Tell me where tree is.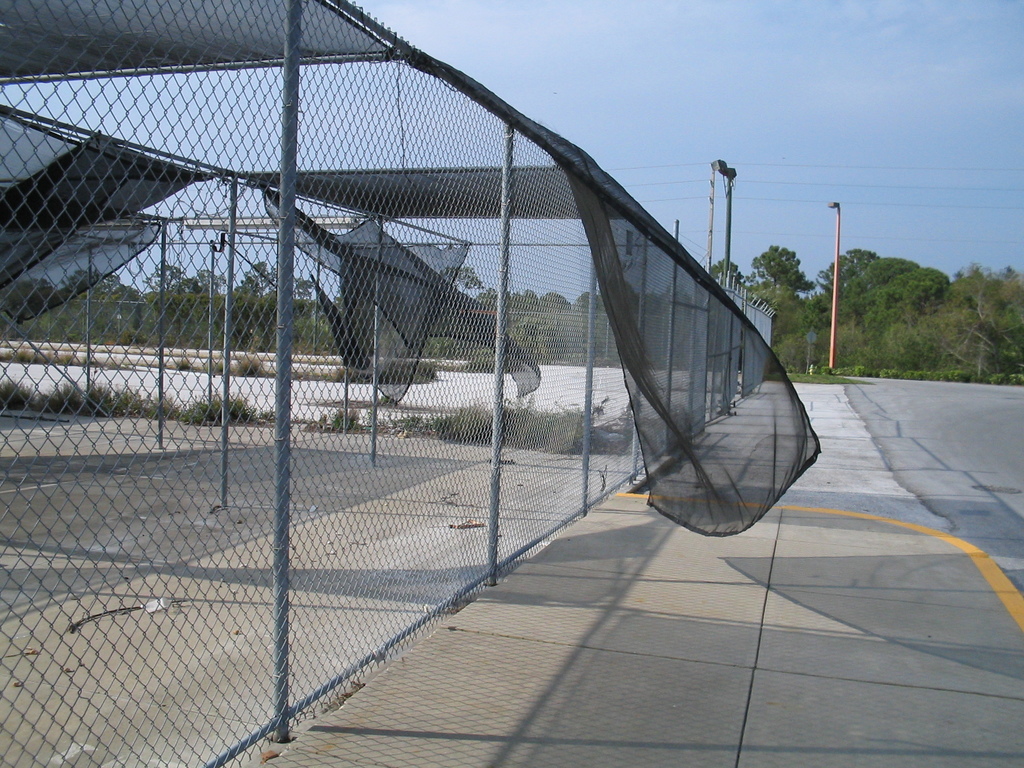
tree is at BBox(63, 268, 144, 304).
